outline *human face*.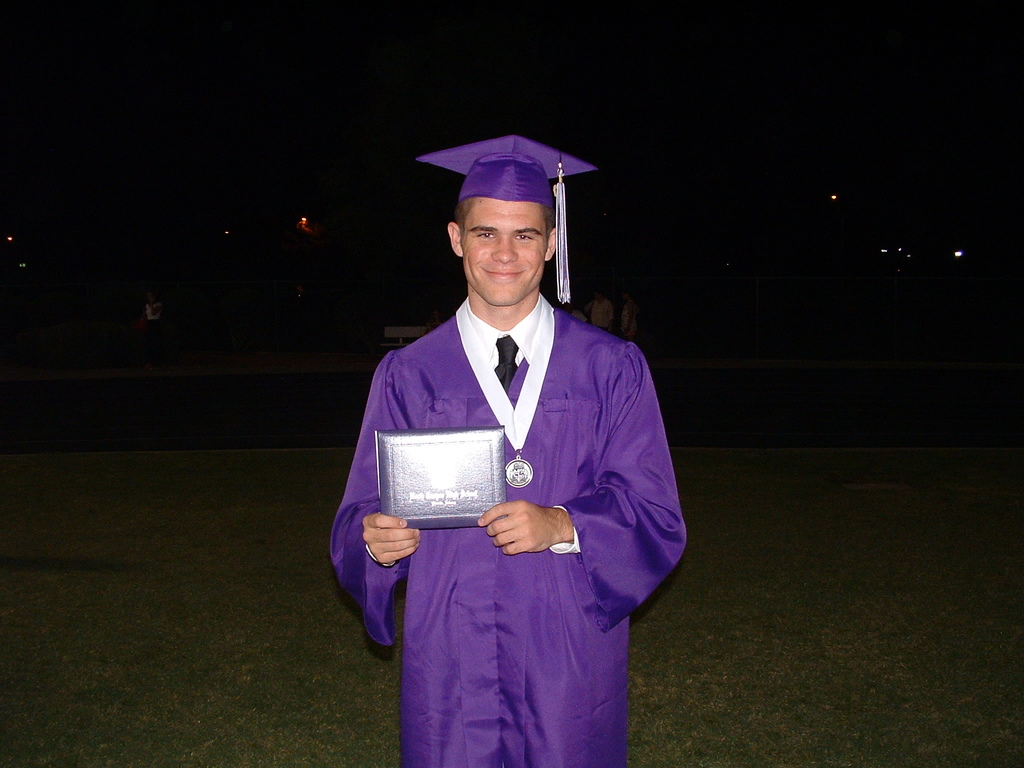
Outline: x1=463, y1=198, x2=547, y2=308.
